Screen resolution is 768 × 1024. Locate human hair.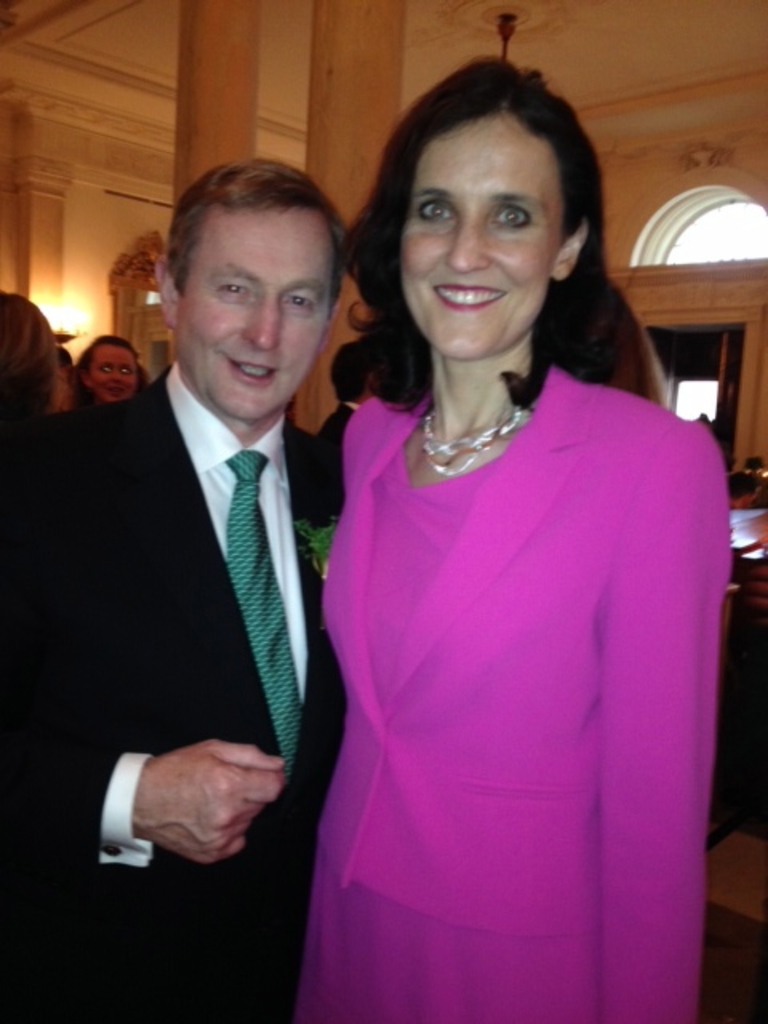
detection(0, 294, 66, 426).
